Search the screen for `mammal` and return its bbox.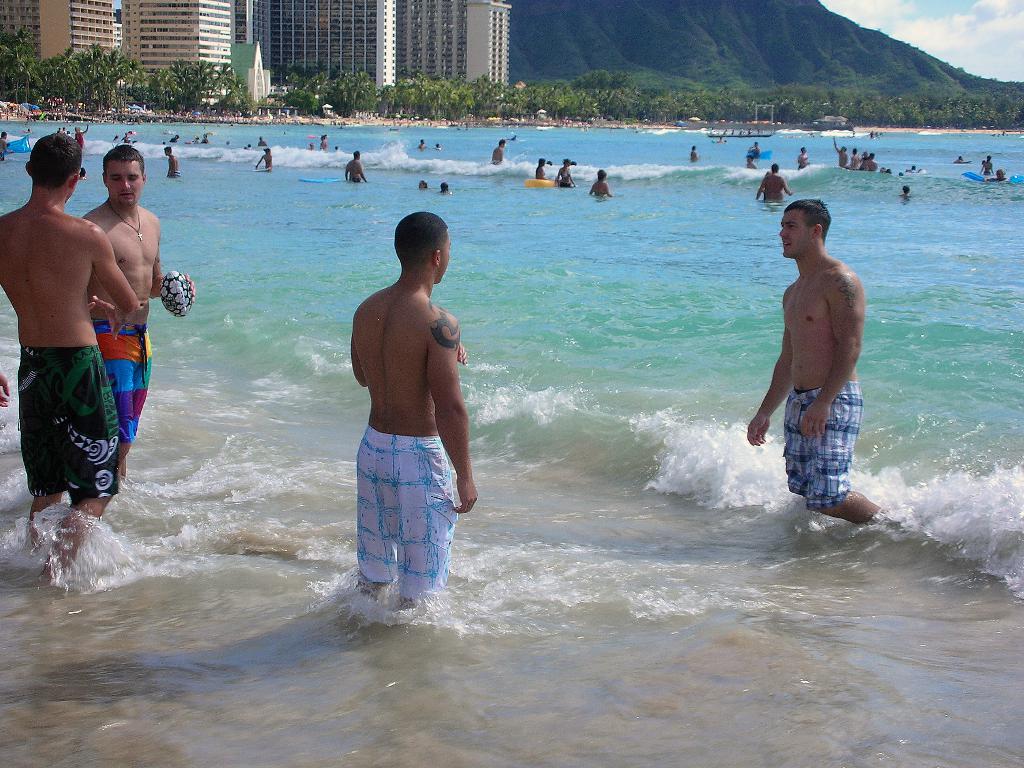
Found: (588, 170, 611, 196).
